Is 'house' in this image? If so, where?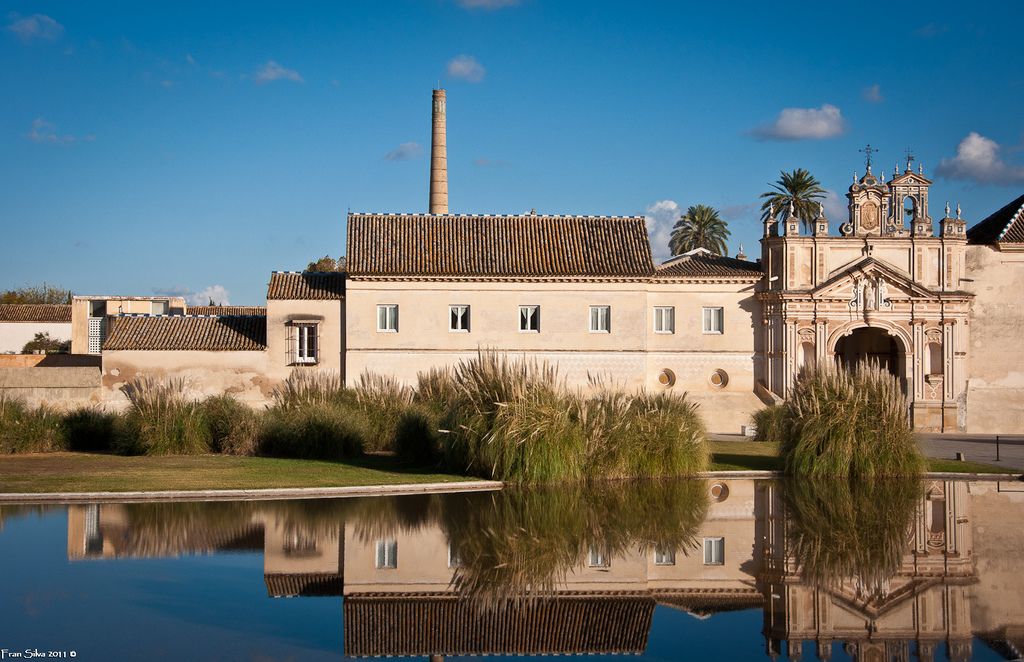
Yes, at box(966, 193, 1023, 243).
